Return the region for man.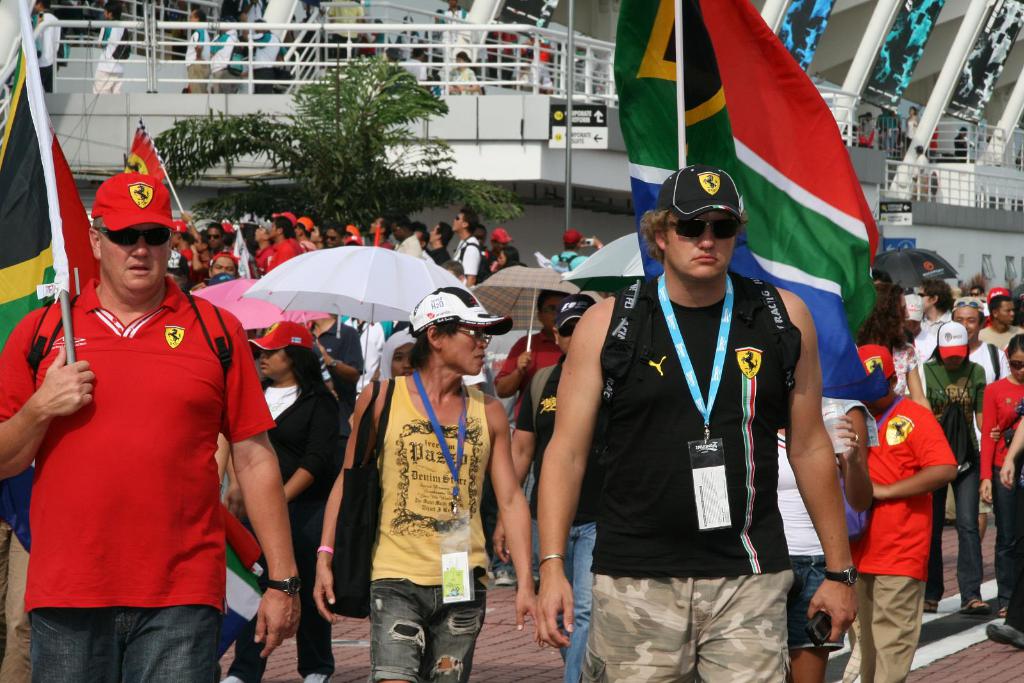
493,294,598,677.
